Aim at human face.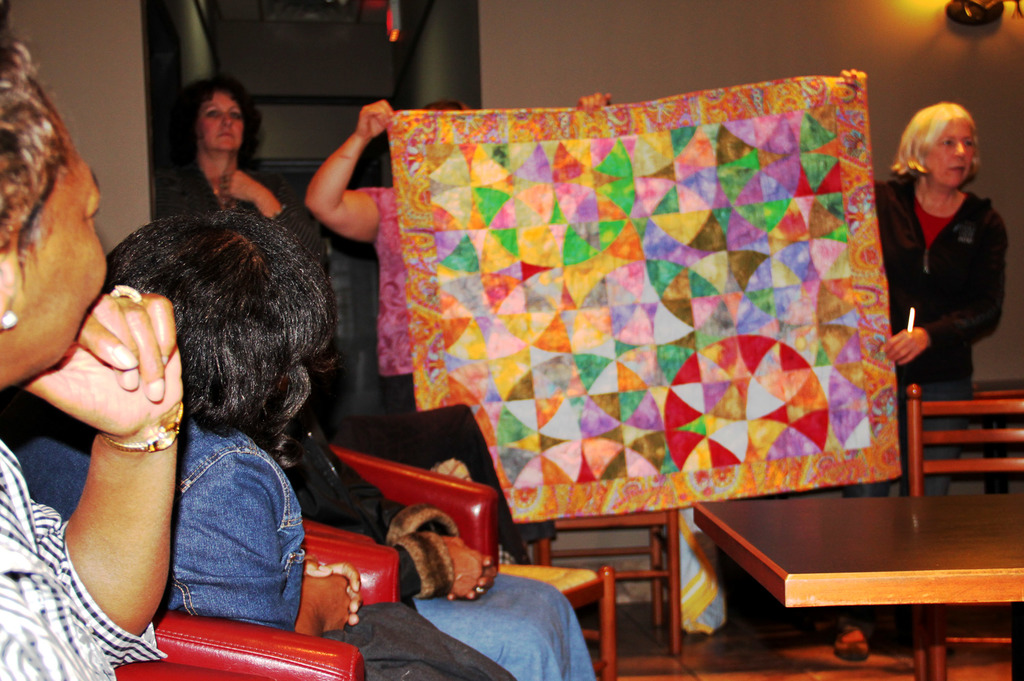
Aimed at l=925, t=113, r=978, b=186.
